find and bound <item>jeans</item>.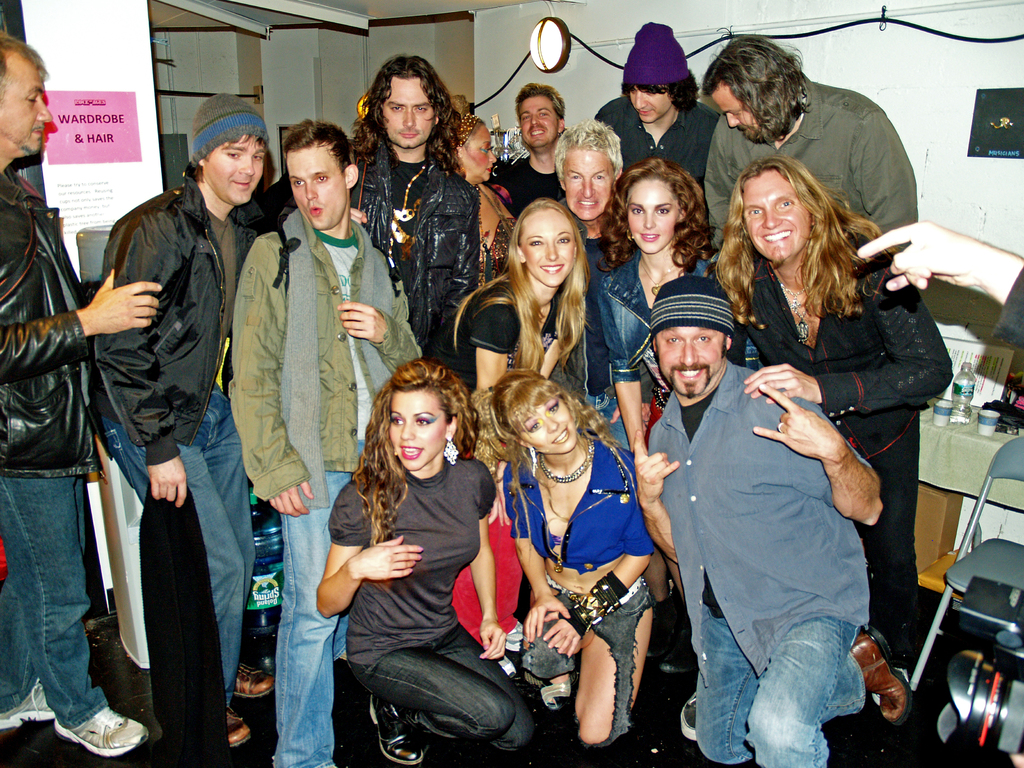
Bound: {"x1": 271, "y1": 442, "x2": 369, "y2": 767}.
